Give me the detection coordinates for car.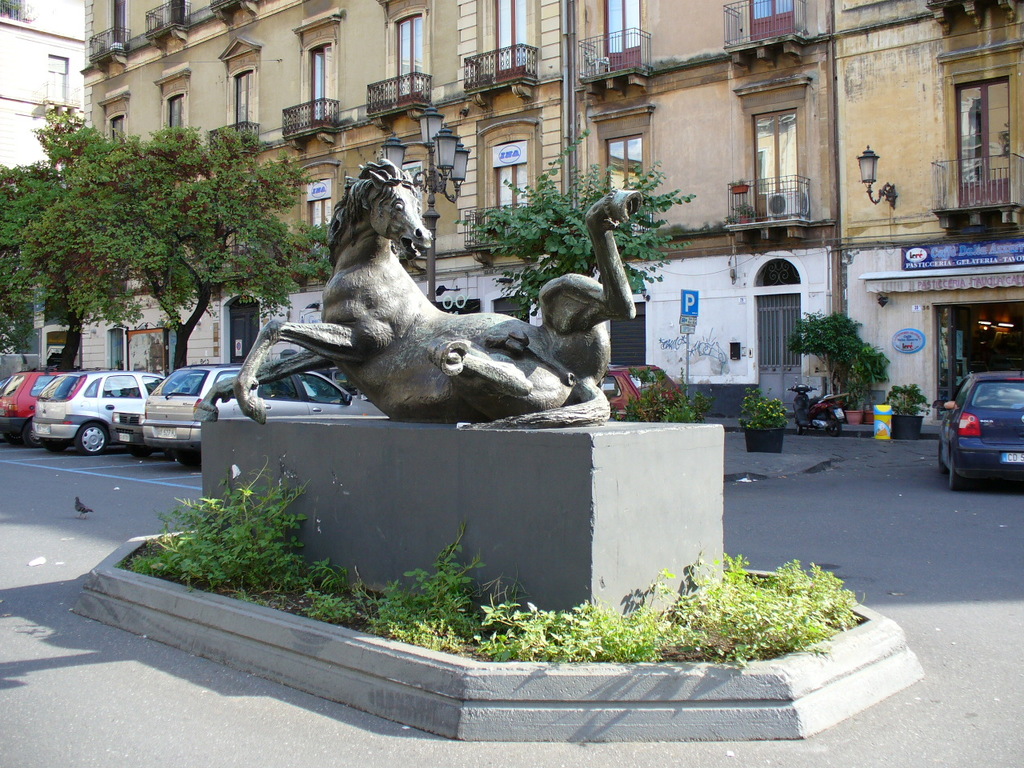
[x1=595, y1=362, x2=685, y2=419].
